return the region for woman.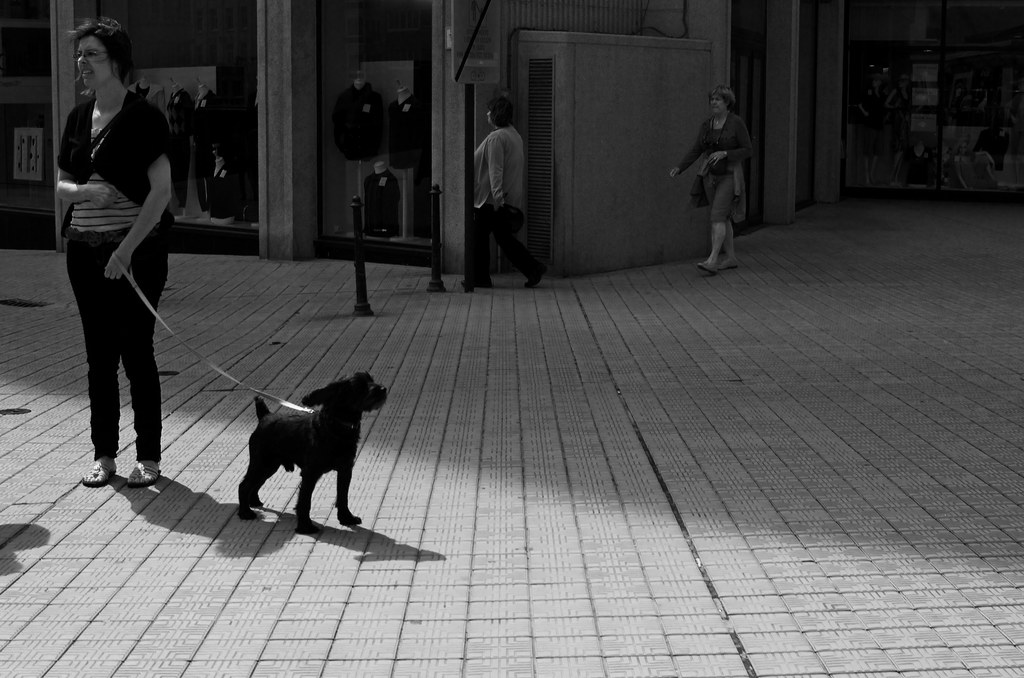
(464,99,552,289).
